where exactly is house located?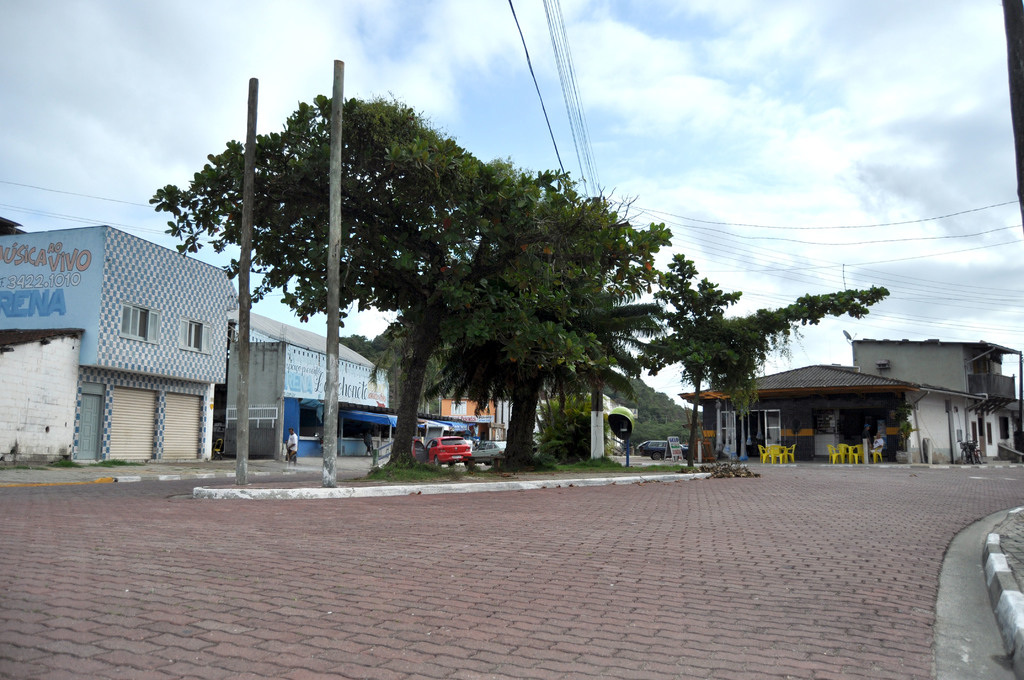
Its bounding box is <bbox>35, 197, 261, 472</bbox>.
